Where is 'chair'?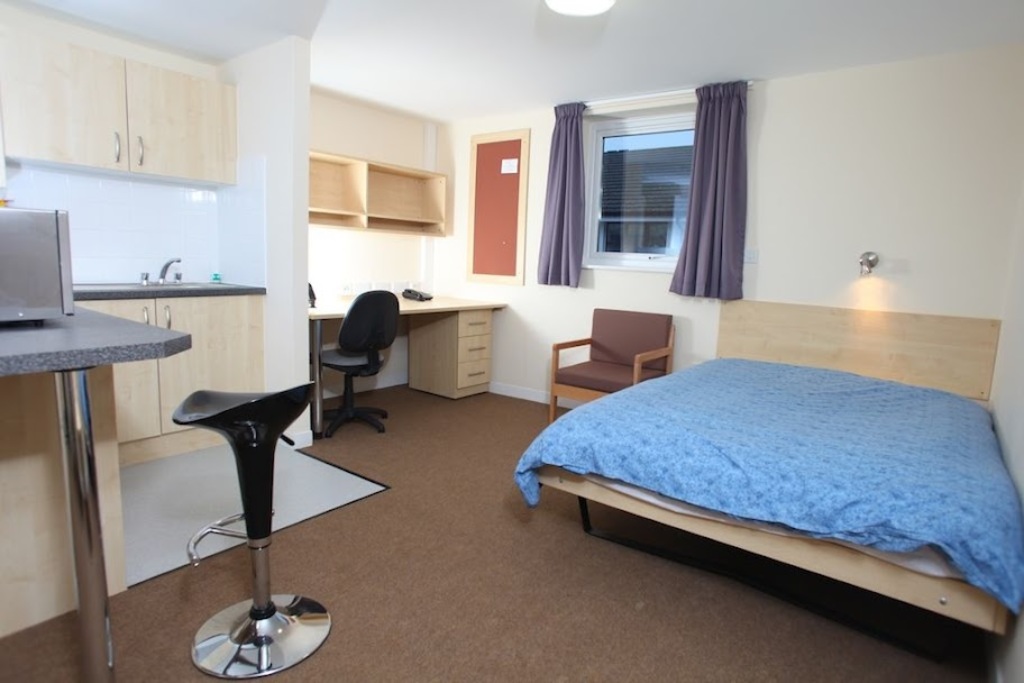
296 292 396 444.
